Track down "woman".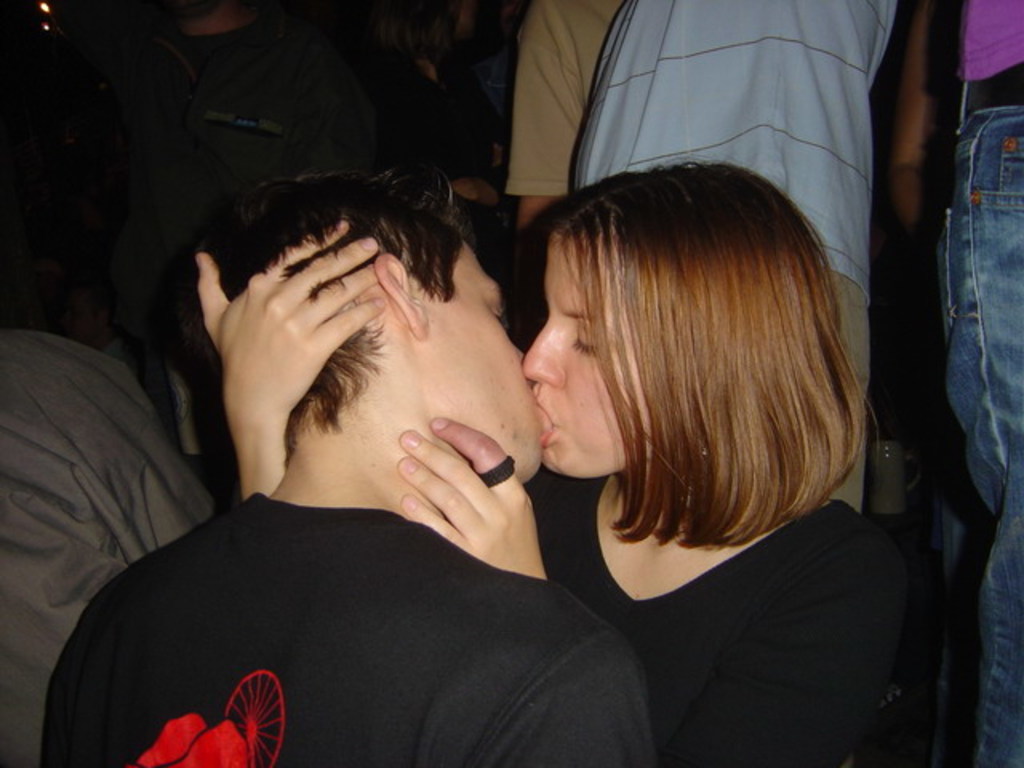
Tracked to 352:0:506:237.
